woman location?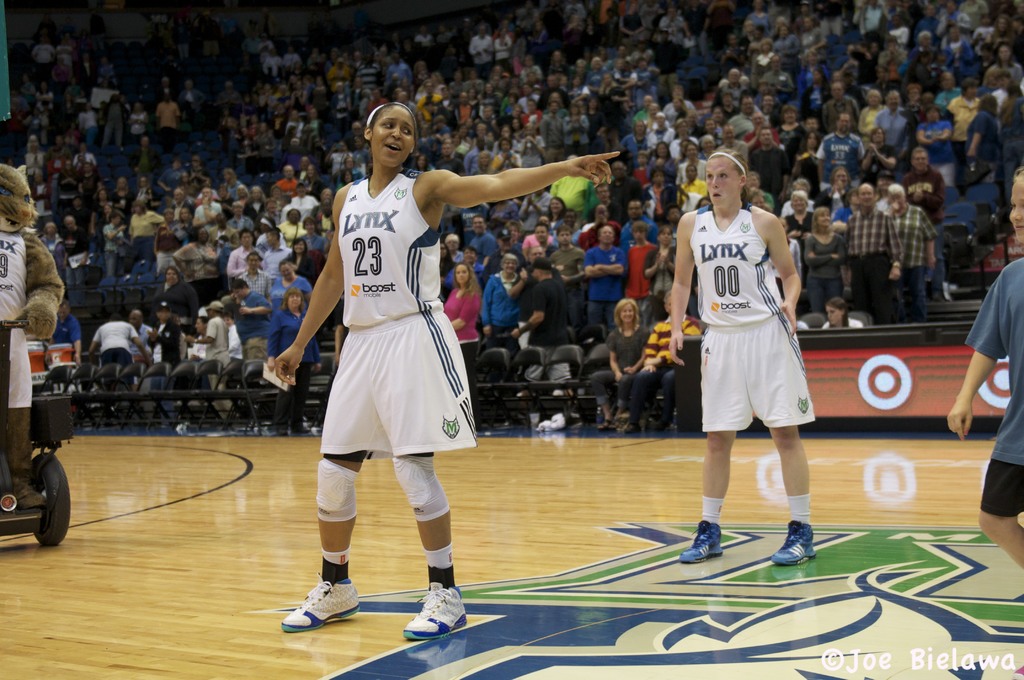
(left=436, top=262, right=479, bottom=387)
